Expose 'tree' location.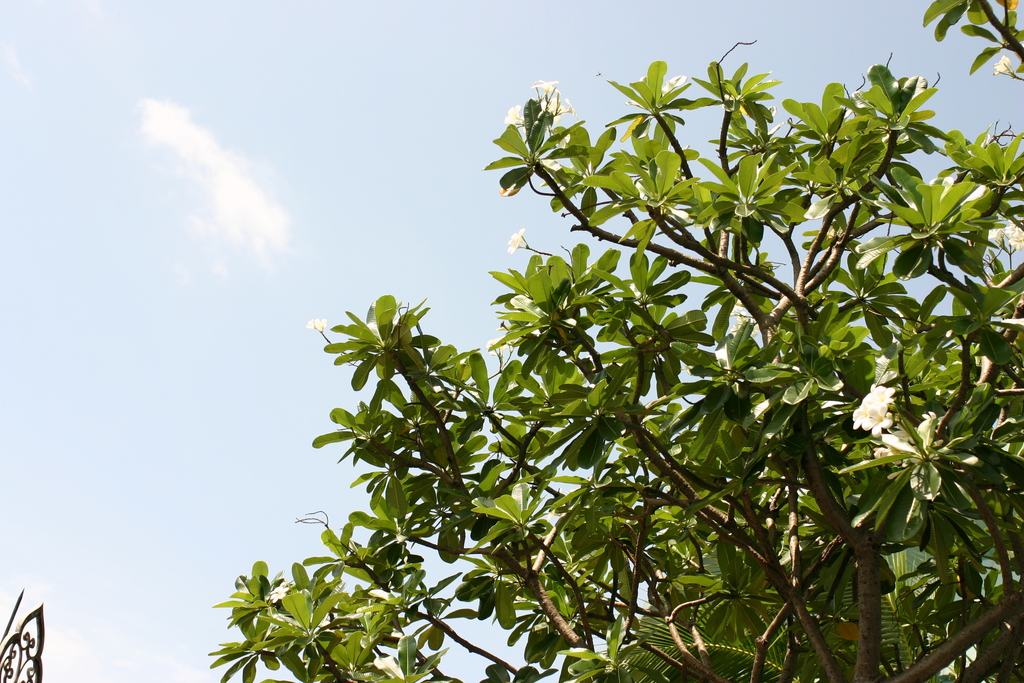
Exposed at (x1=170, y1=17, x2=1009, y2=682).
